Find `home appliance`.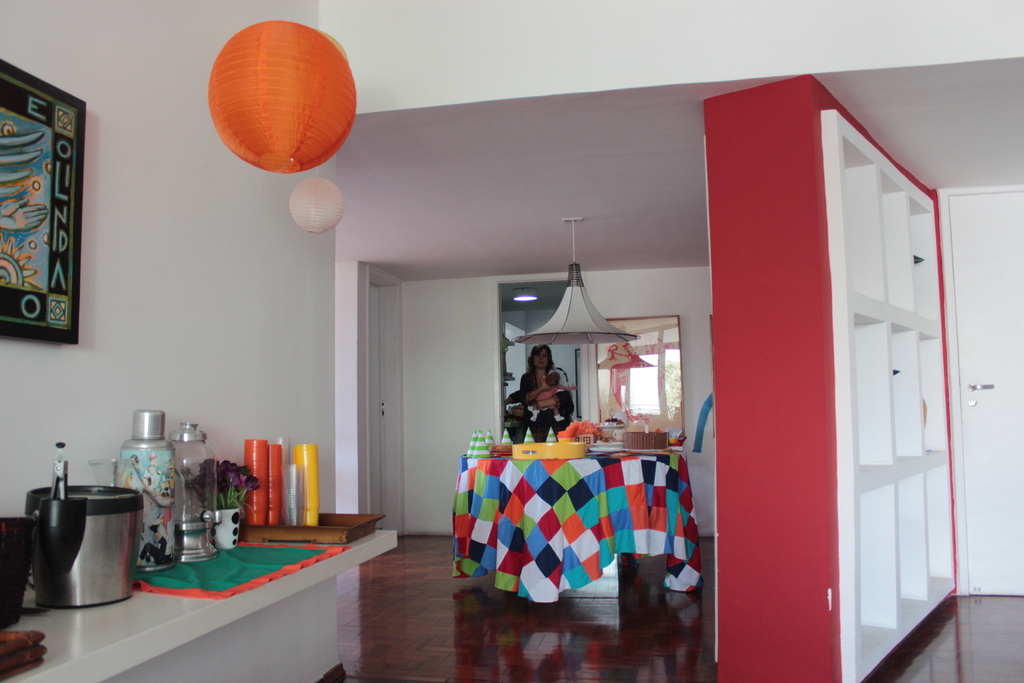
box=[168, 423, 224, 565].
